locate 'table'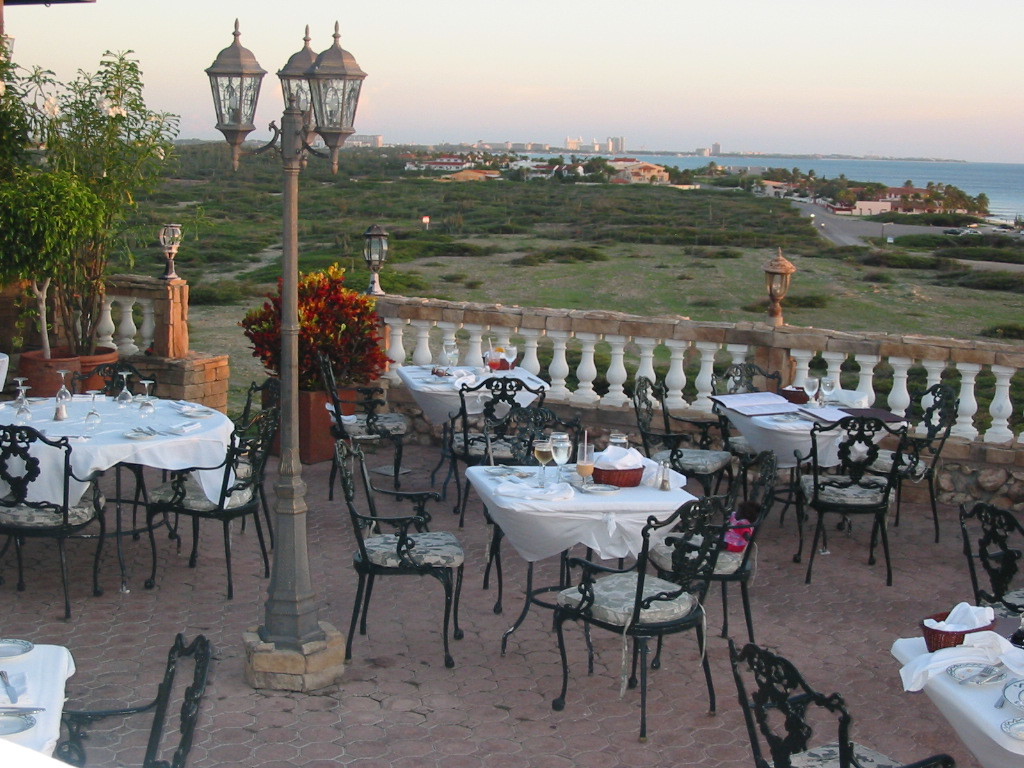
890,611,1023,767
